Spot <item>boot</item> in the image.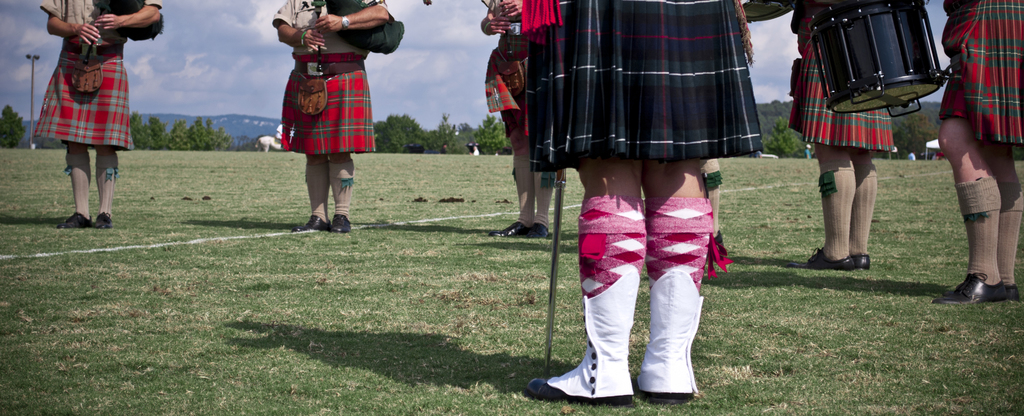
<item>boot</item> found at detection(856, 160, 875, 266).
